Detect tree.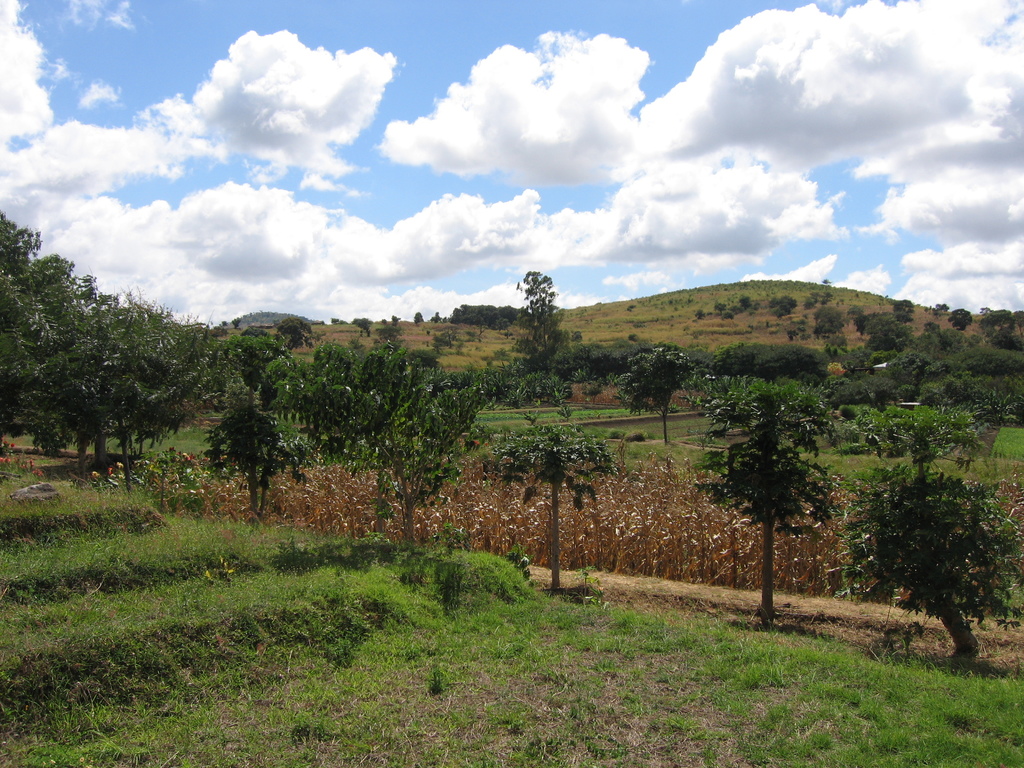
Detected at bbox(390, 311, 404, 326).
